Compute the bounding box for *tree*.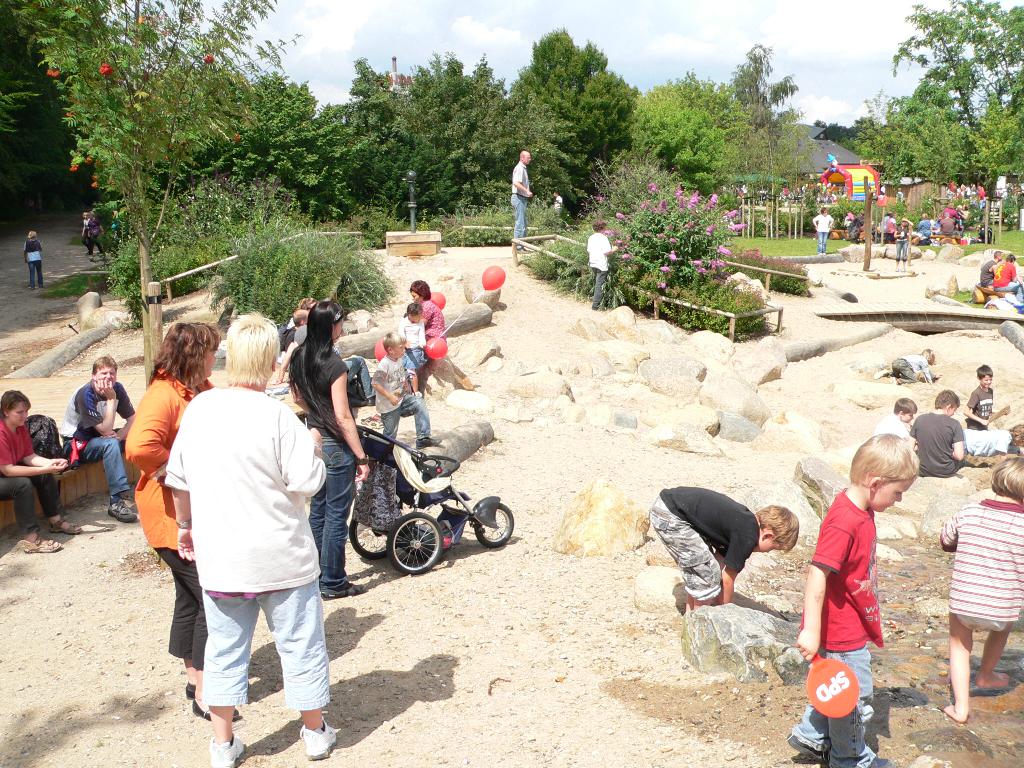
x1=458, y1=25, x2=644, y2=228.
